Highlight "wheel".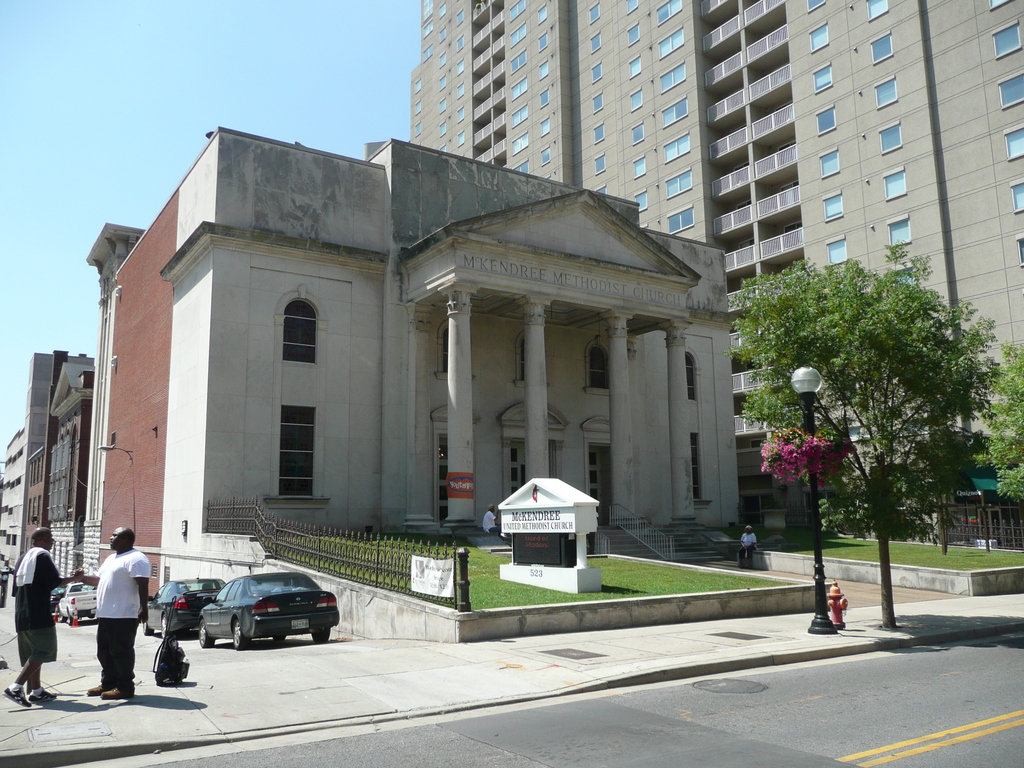
Highlighted region: box(159, 612, 168, 639).
